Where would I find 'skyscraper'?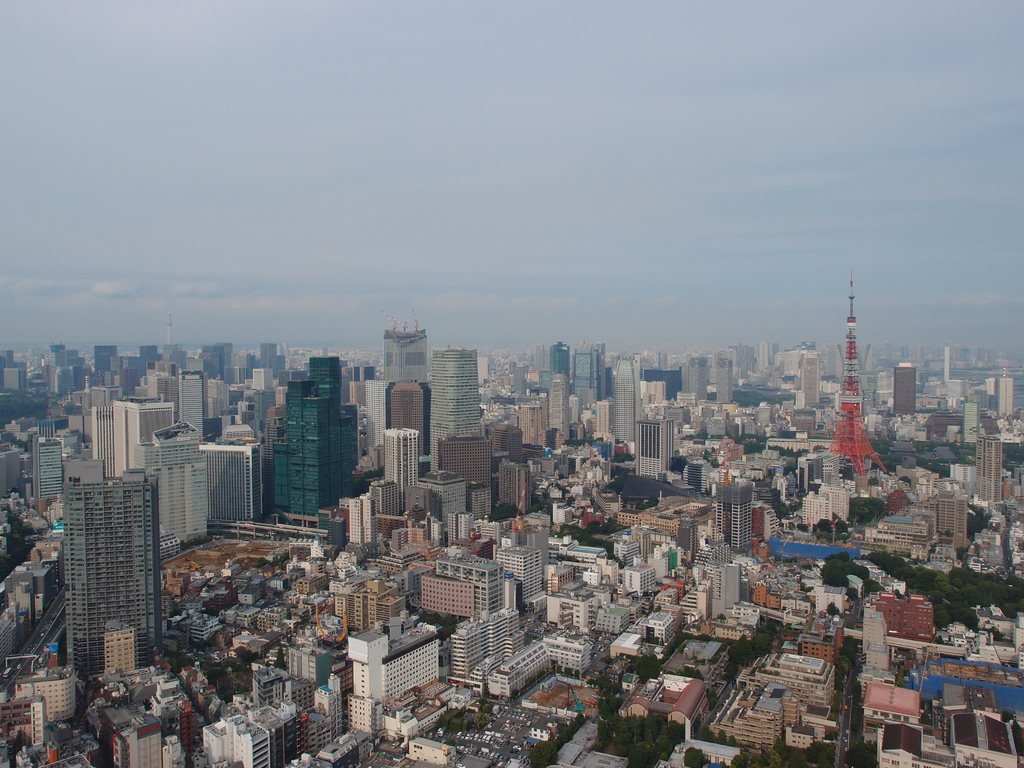
At 714,478,755,544.
